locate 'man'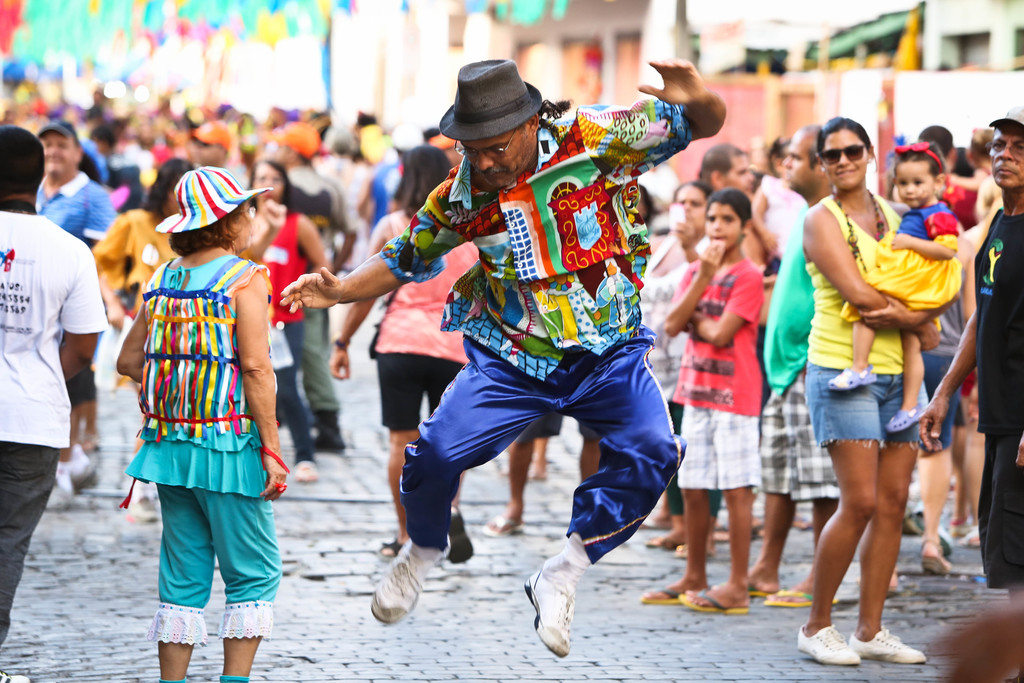
{"left": 33, "top": 114, "right": 118, "bottom": 502}
